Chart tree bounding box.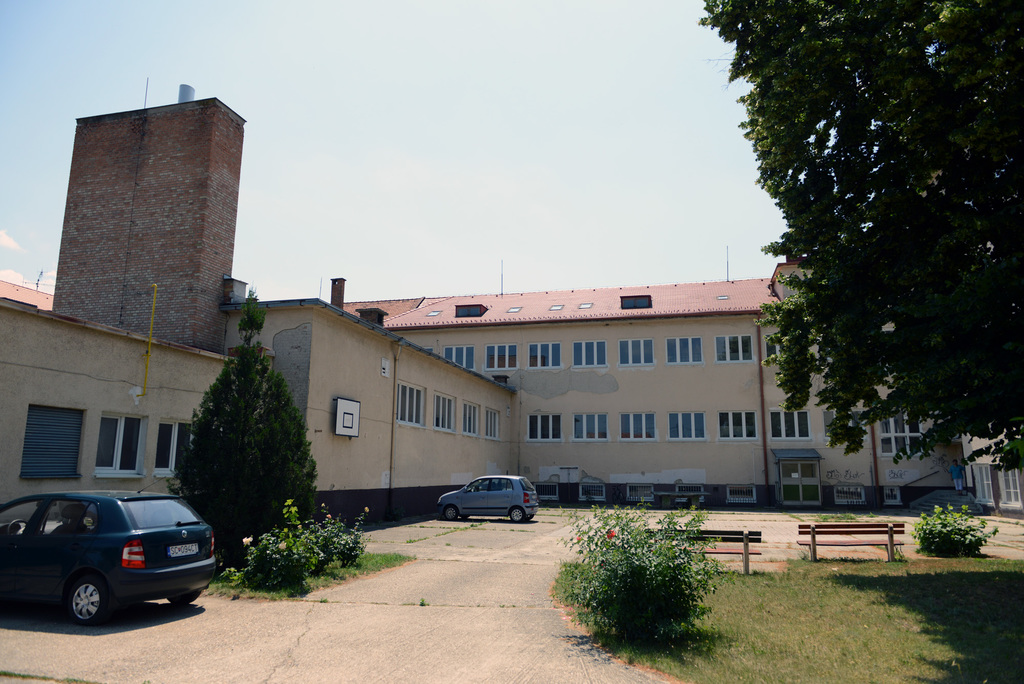
Charted: x1=239, y1=499, x2=371, y2=576.
